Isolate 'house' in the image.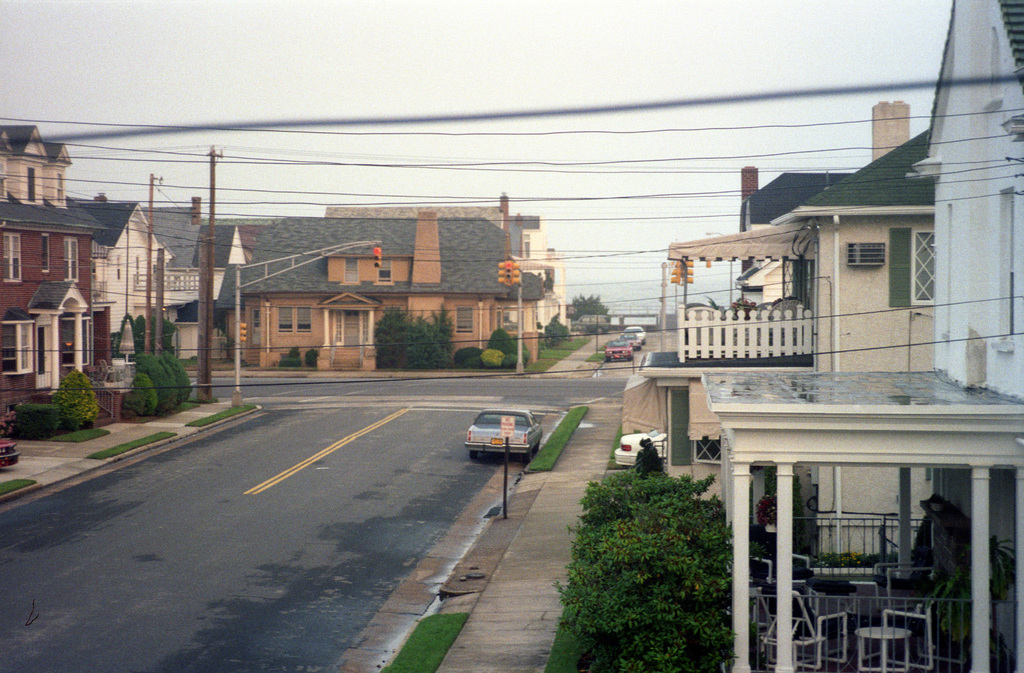
Isolated region: <bbox>74, 197, 172, 393</bbox>.
